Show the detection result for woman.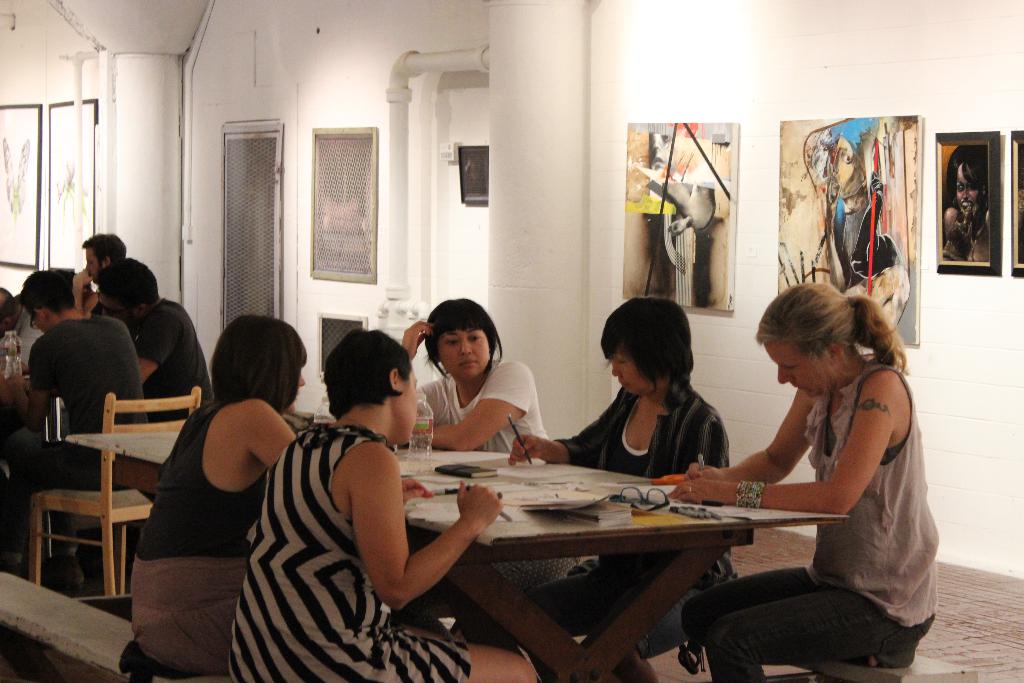
(left=682, top=263, right=932, bottom=656).
